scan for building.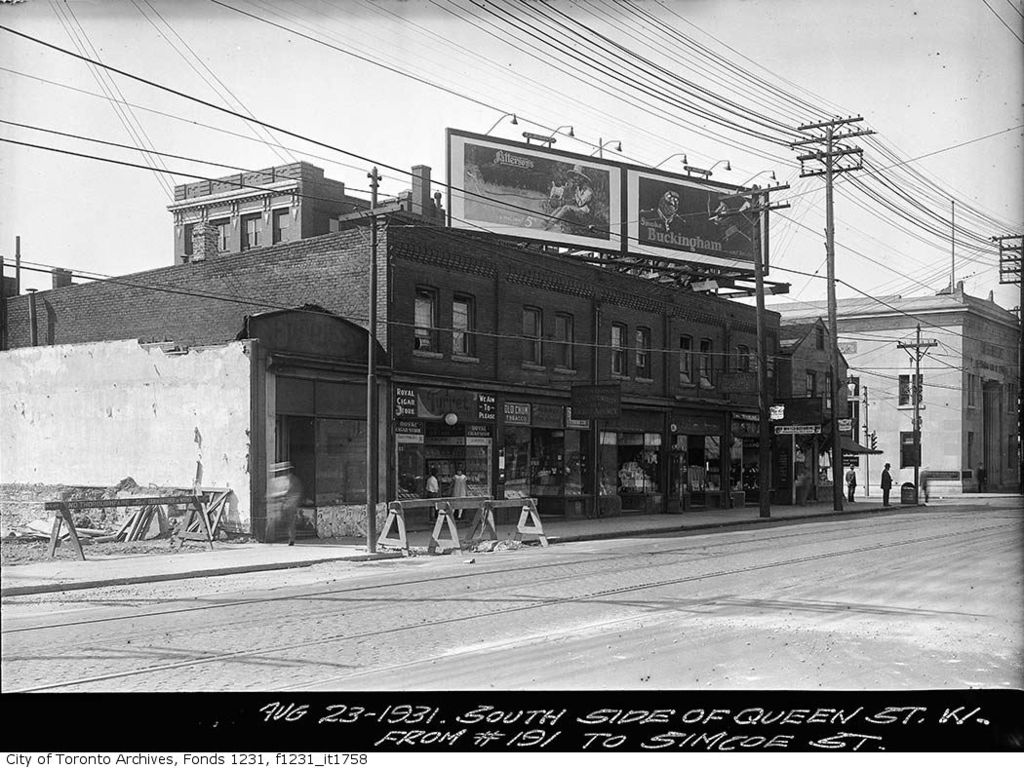
Scan result: x1=744 y1=281 x2=1023 y2=504.
